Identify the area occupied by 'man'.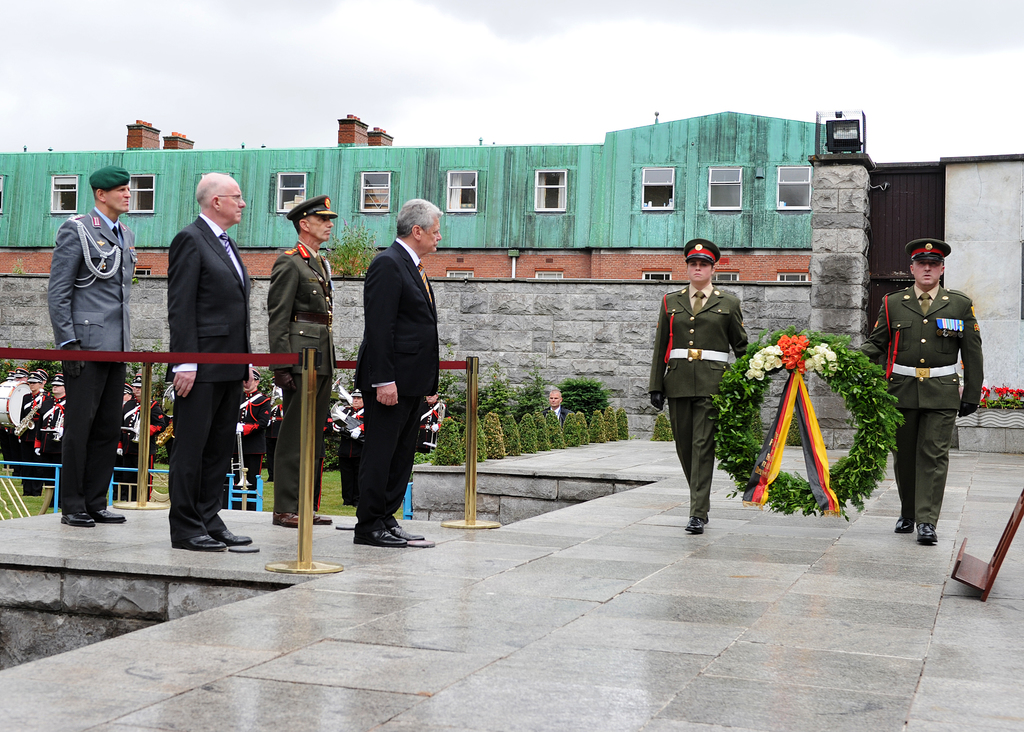
Area: (267, 193, 333, 532).
